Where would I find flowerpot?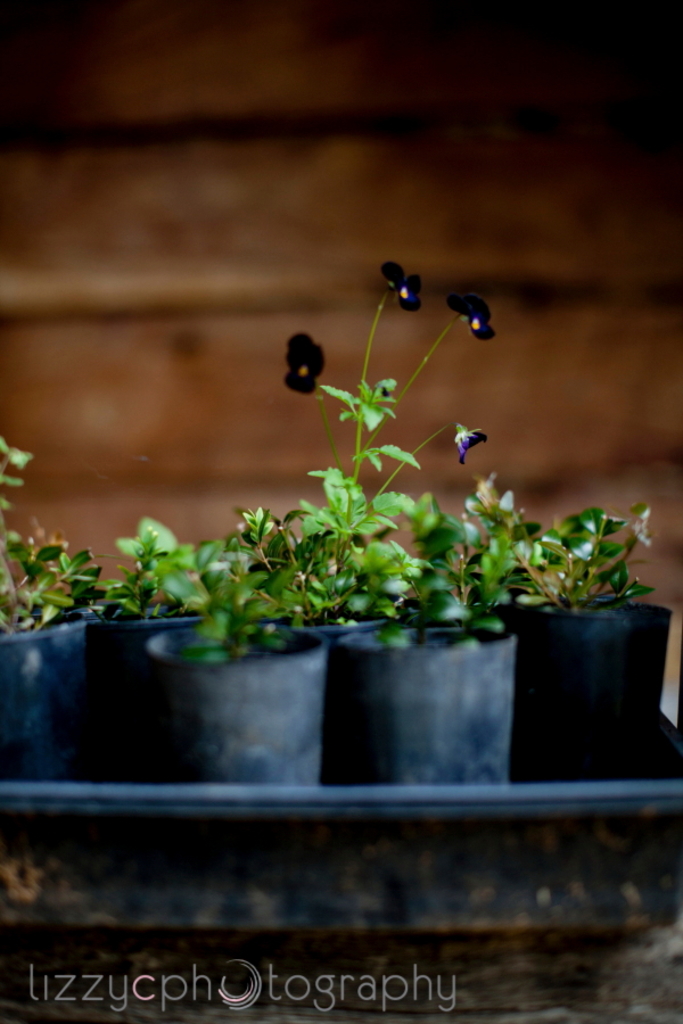
At [x1=278, y1=600, x2=397, y2=722].
